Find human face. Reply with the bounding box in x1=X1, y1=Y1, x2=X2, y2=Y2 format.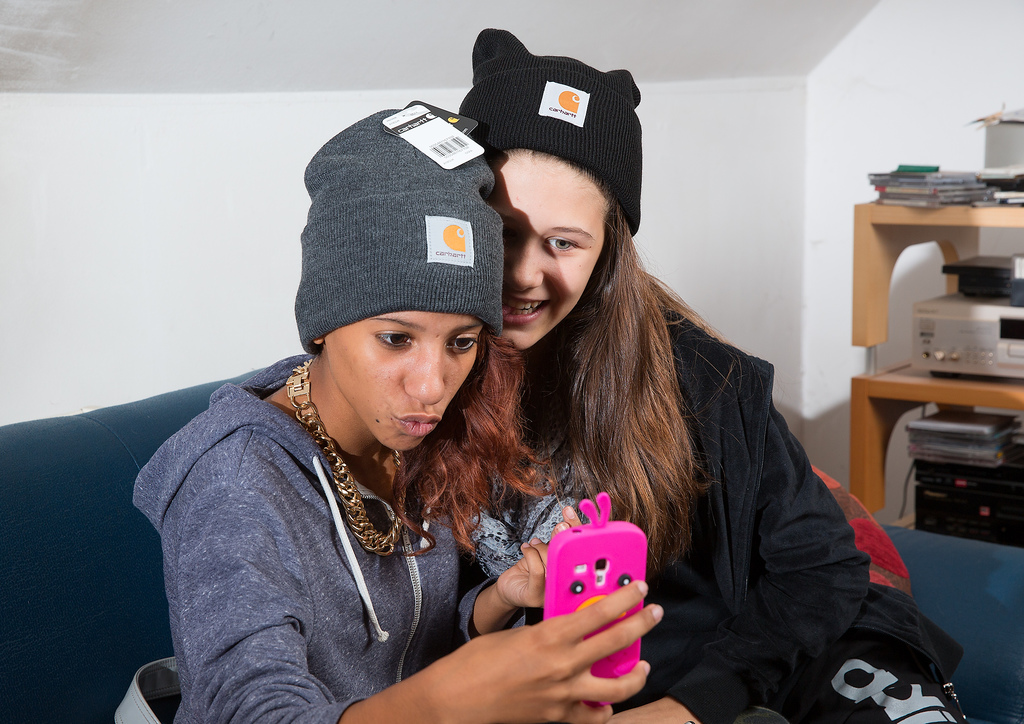
x1=323, y1=311, x2=483, y2=450.
